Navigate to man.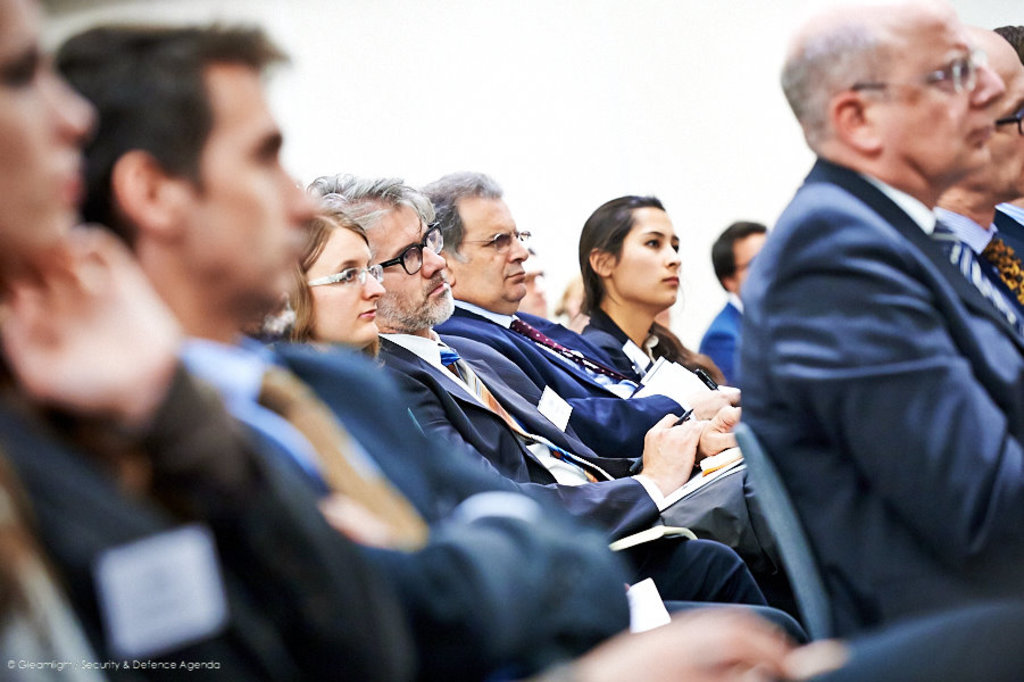
Navigation target: (x1=305, y1=168, x2=784, y2=612).
